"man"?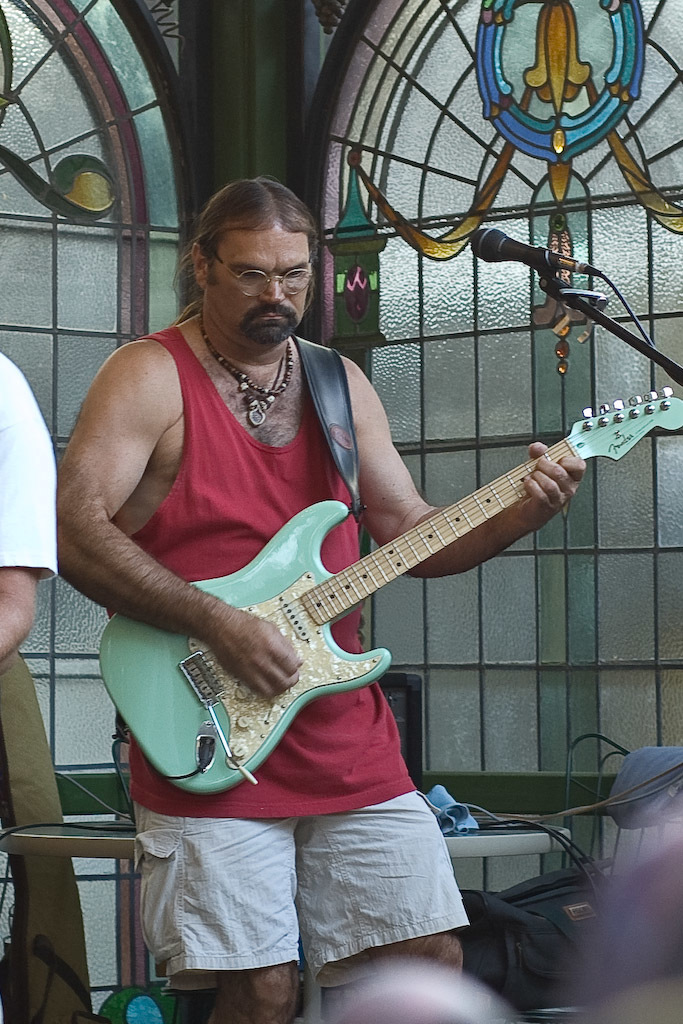
[x1=71, y1=225, x2=617, y2=872]
